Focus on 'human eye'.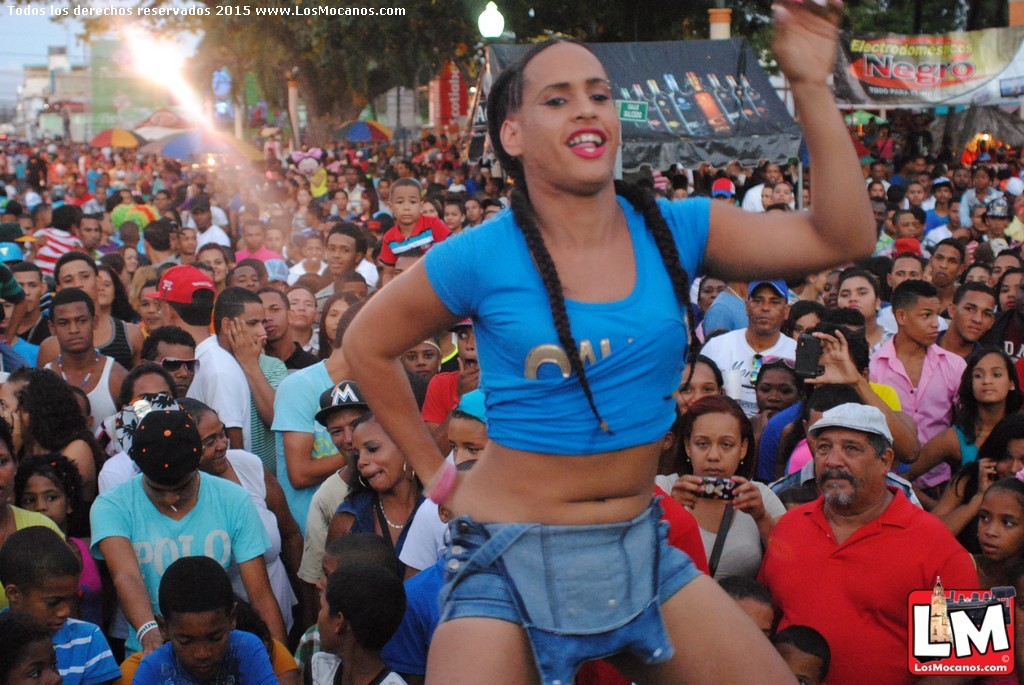
Focused at pyautogui.locateOnScreen(218, 430, 227, 439).
